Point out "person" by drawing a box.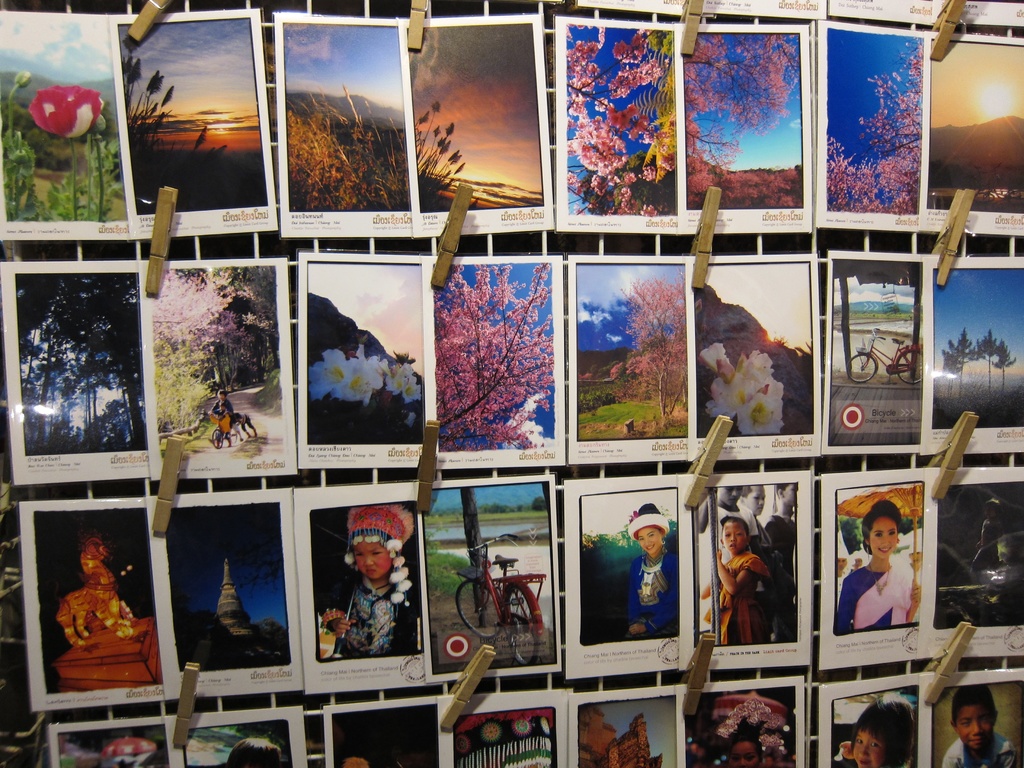
318/503/419/652.
